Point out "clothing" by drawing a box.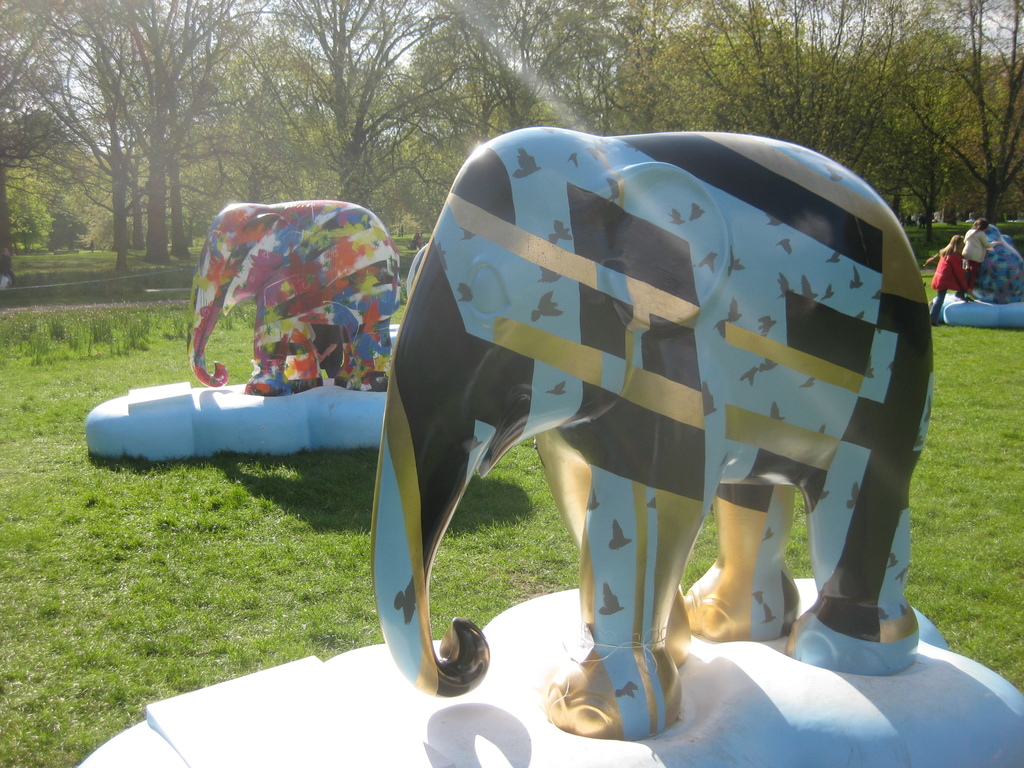
417, 229, 423, 249.
